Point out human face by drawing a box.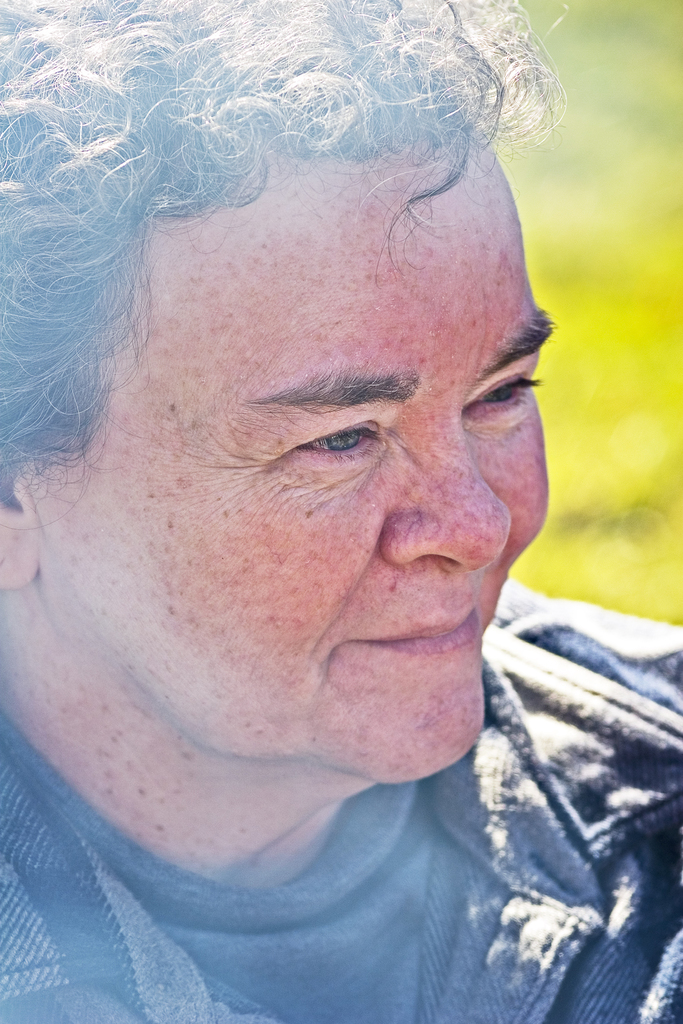
bbox=(41, 59, 593, 818).
